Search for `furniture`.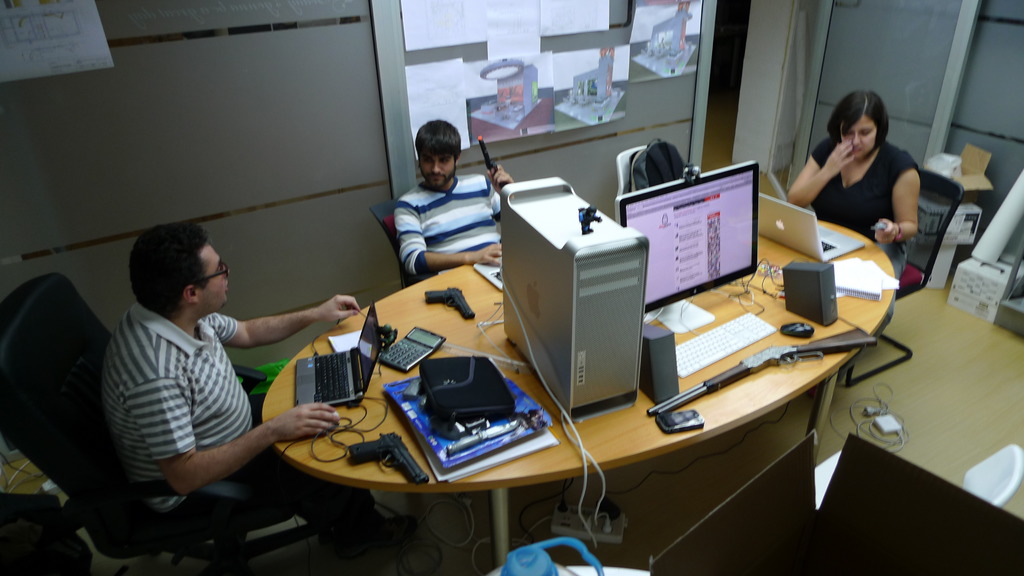
Found at <region>0, 272, 328, 570</region>.
